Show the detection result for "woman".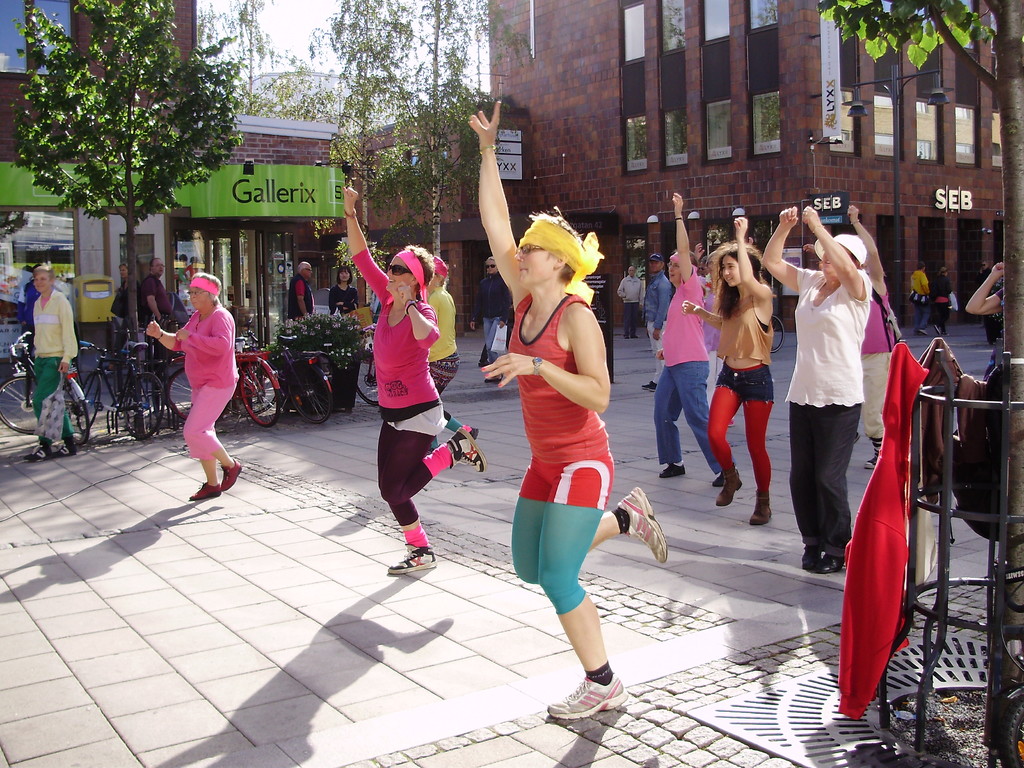
BBox(650, 192, 730, 488).
